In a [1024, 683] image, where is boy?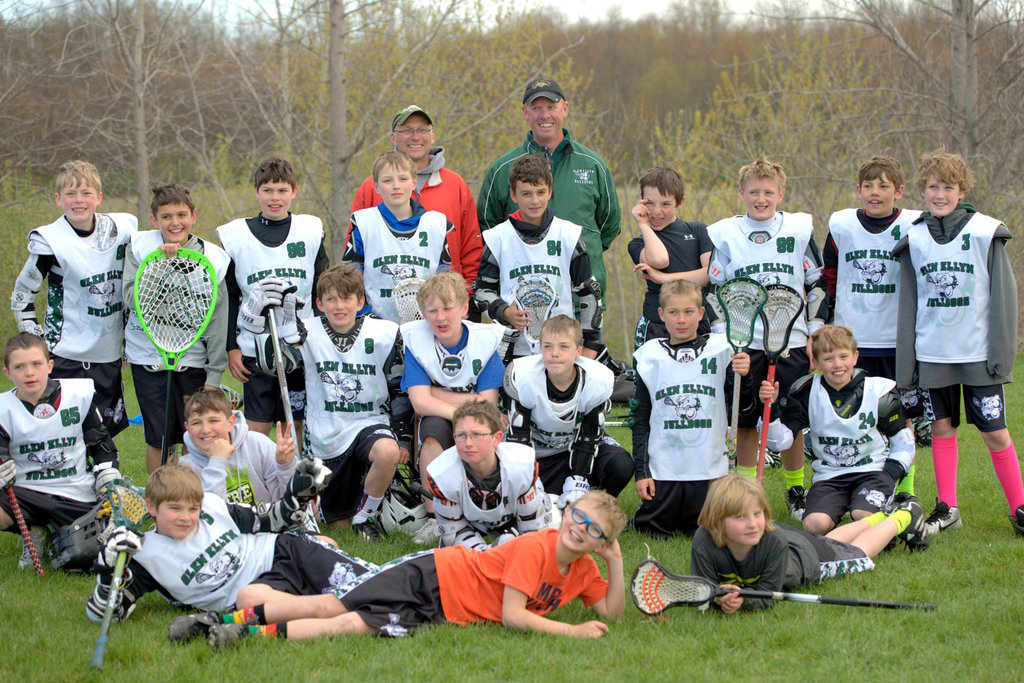
l=744, t=321, r=902, b=538.
